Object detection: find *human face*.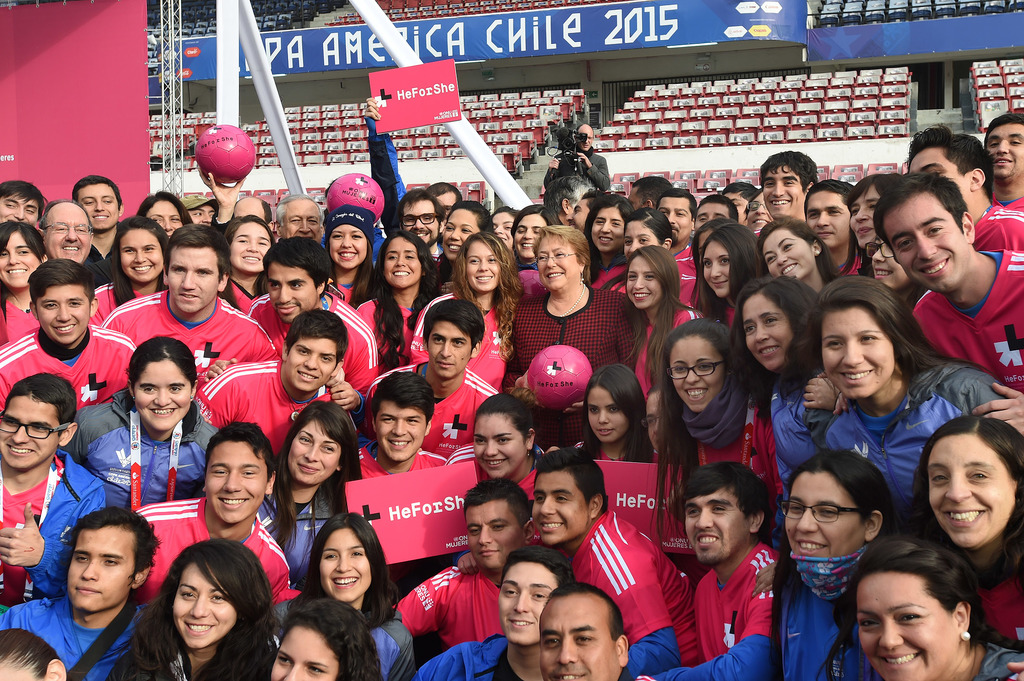
764, 165, 803, 220.
